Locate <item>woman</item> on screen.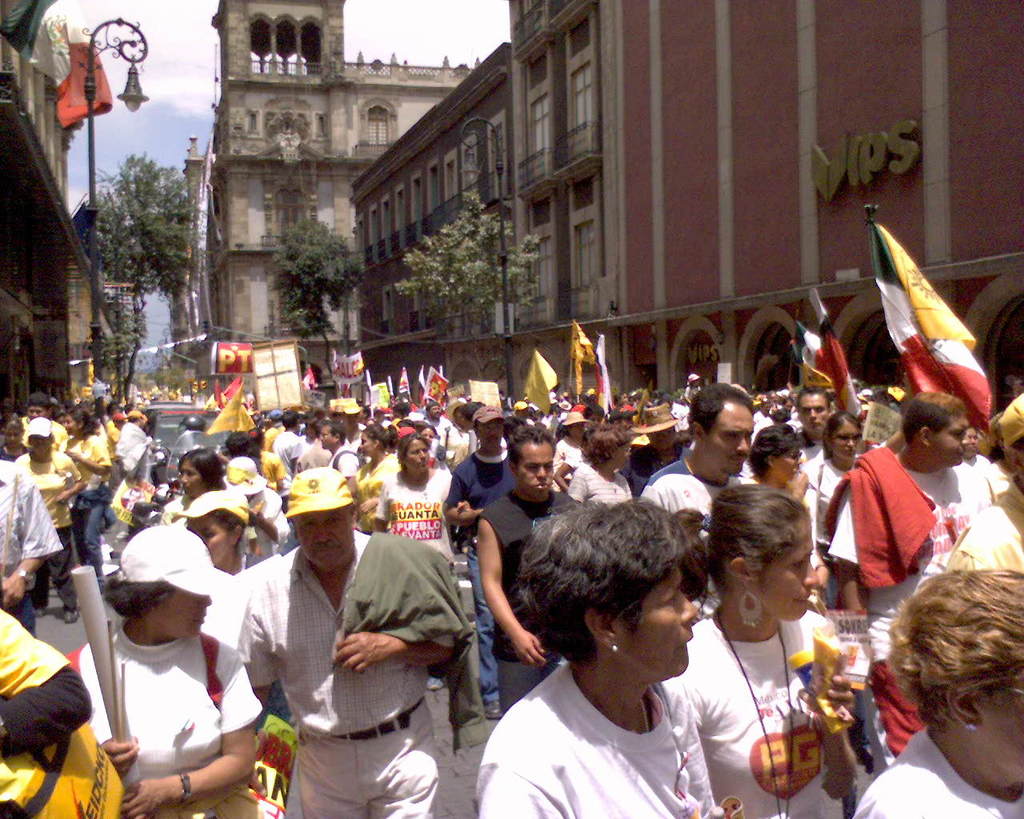
On screen at locate(375, 427, 478, 595).
